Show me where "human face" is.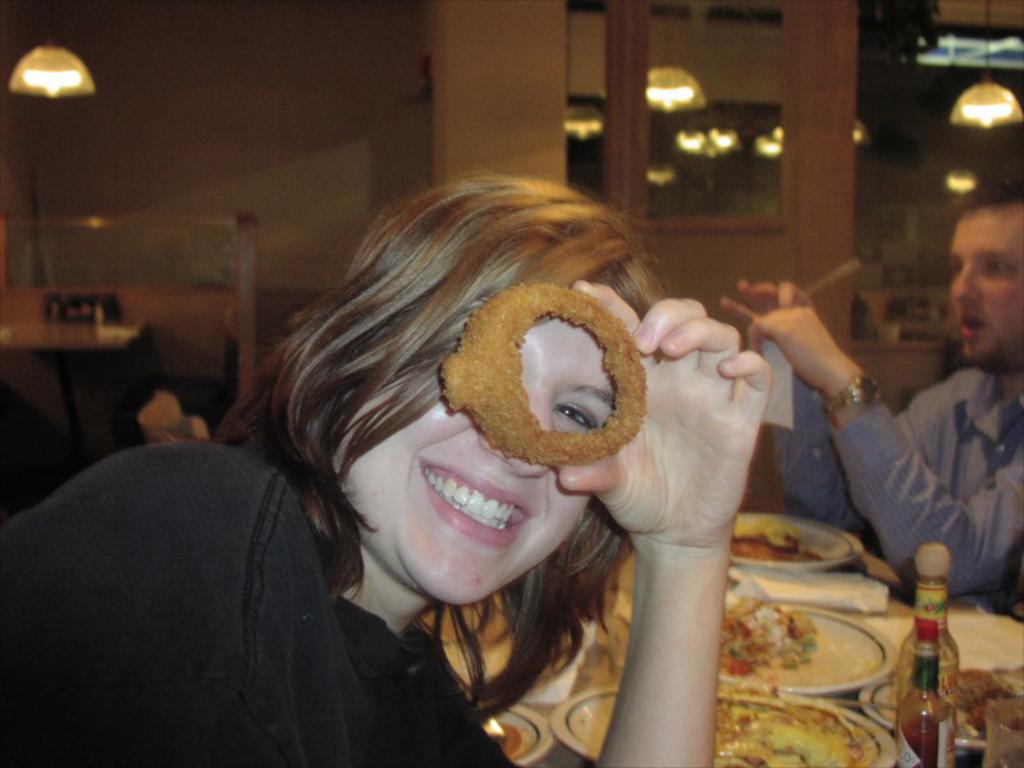
"human face" is at left=326, top=280, right=641, bottom=605.
